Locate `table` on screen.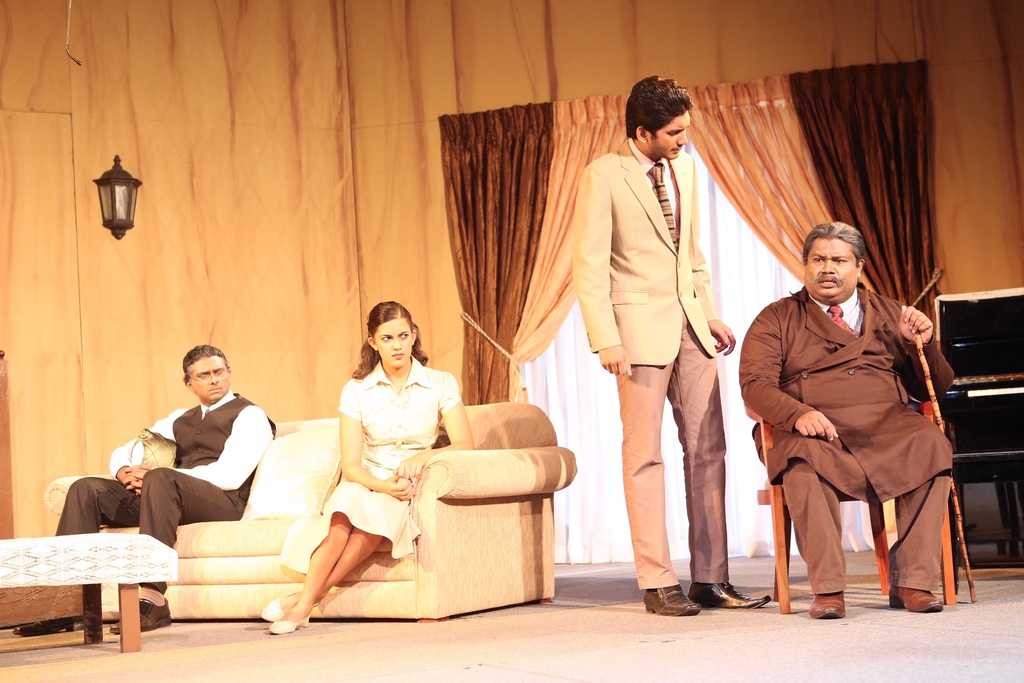
On screen at 0:534:177:655.
